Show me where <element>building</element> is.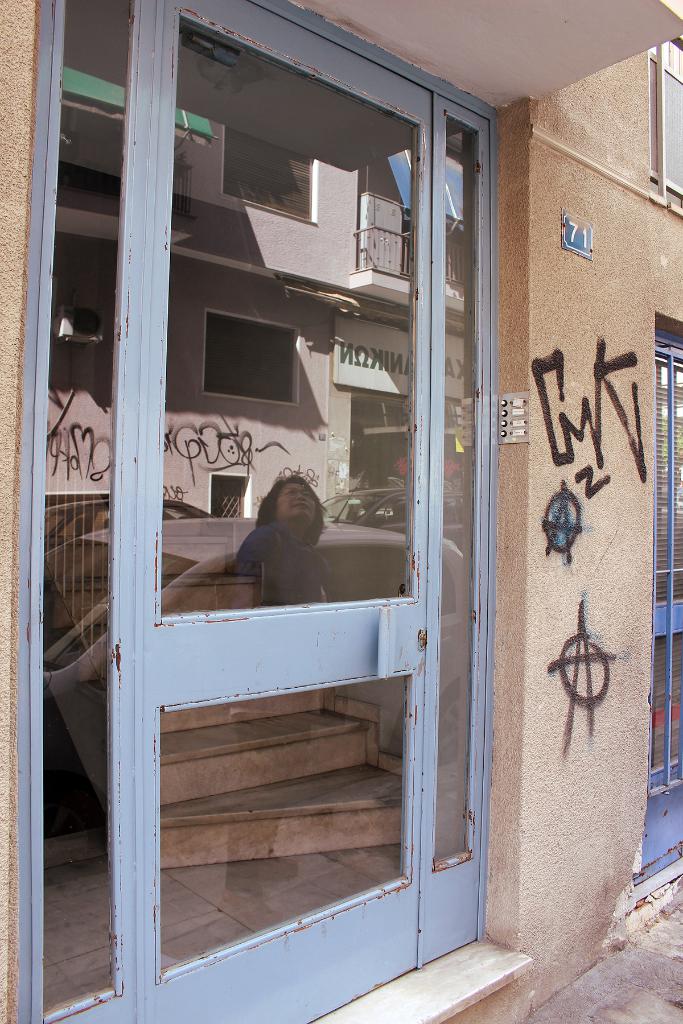
<element>building</element> is at 0/0/680/1023.
